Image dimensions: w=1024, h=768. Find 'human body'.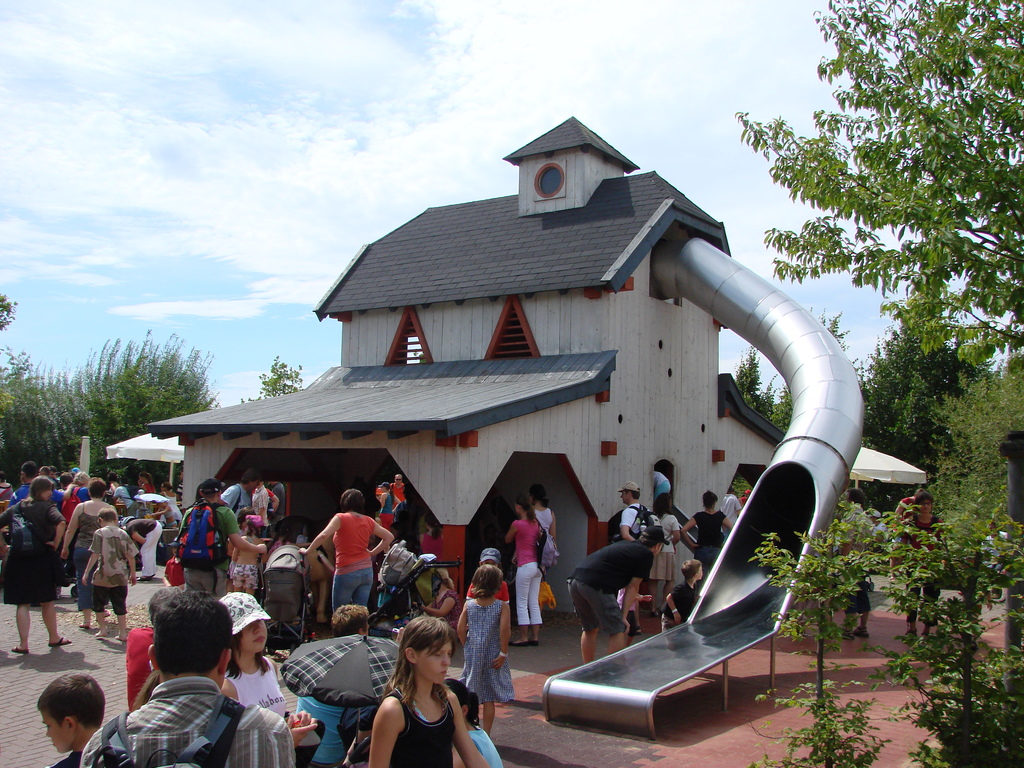
bbox=[828, 481, 885, 659].
